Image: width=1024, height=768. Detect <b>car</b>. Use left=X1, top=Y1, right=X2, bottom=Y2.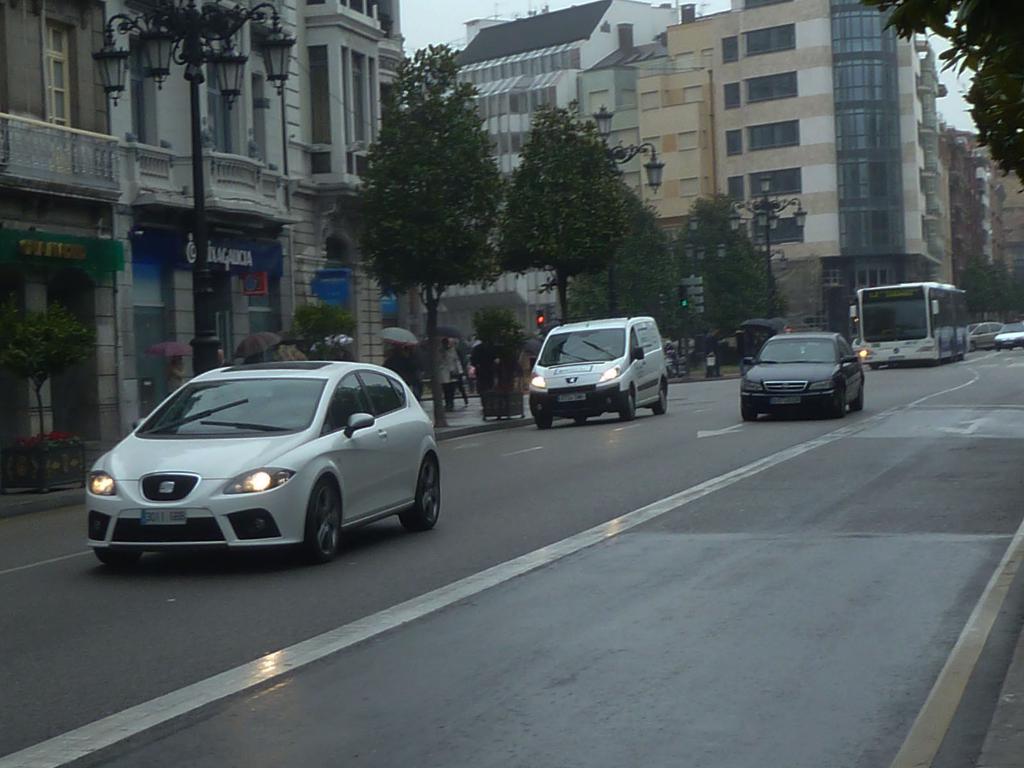
left=529, top=308, right=669, bottom=429.
